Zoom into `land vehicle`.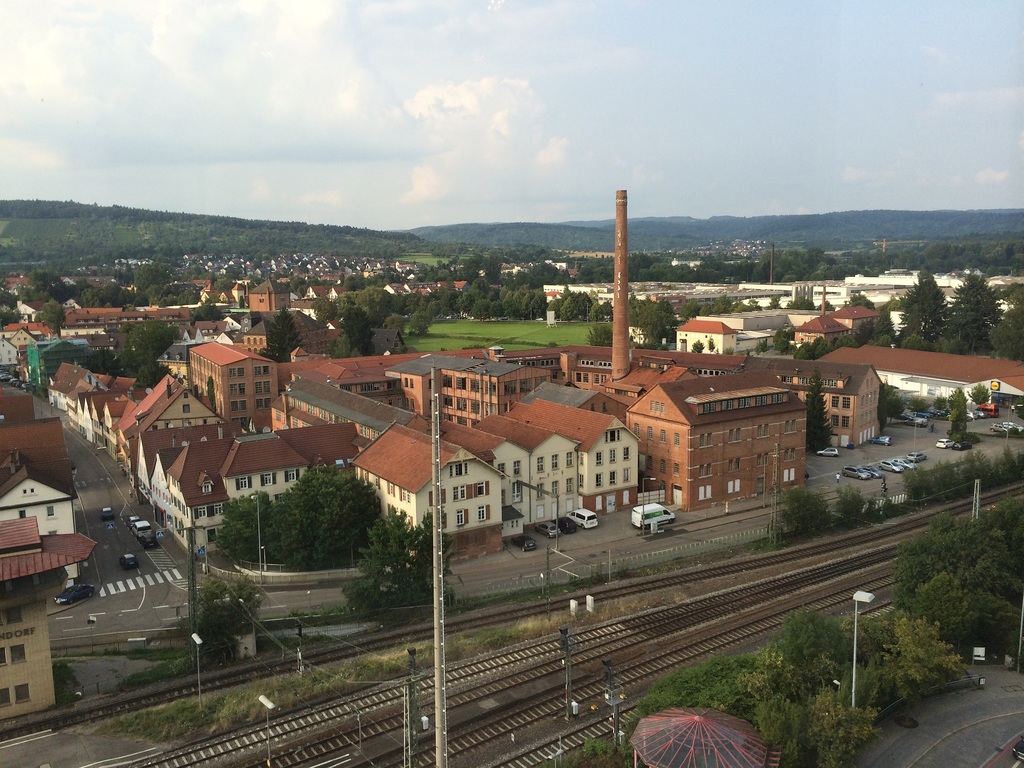
Zoom target: <box>951,438,975,452</box>.
